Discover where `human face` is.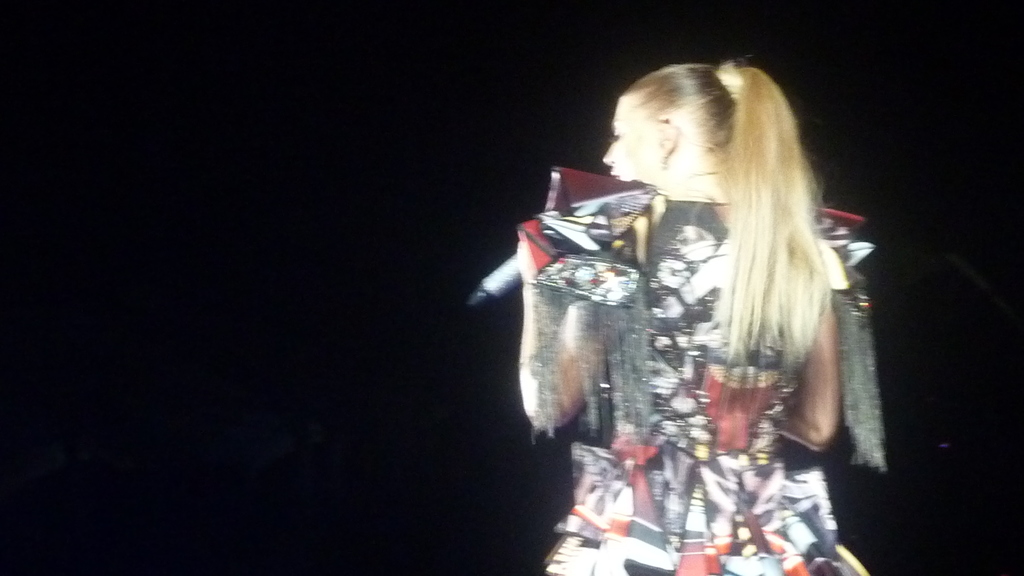
Discovered at [601,95,663,183].
